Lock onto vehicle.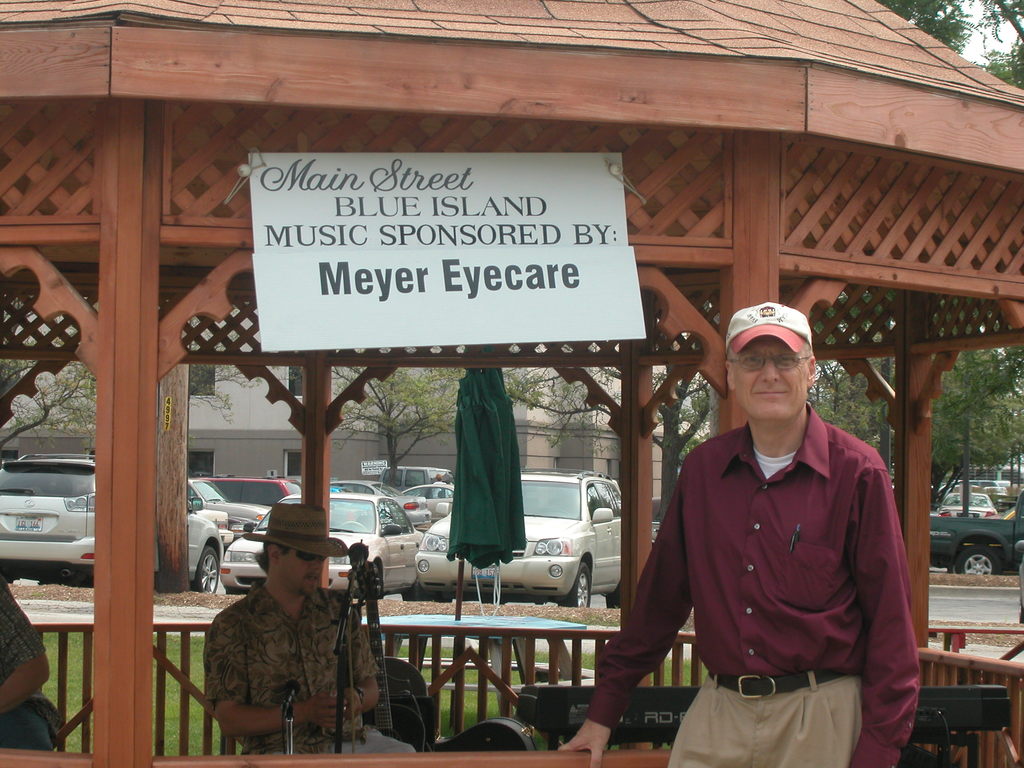
Locked: x1=923, y1=491, x2=996, y2=525.
